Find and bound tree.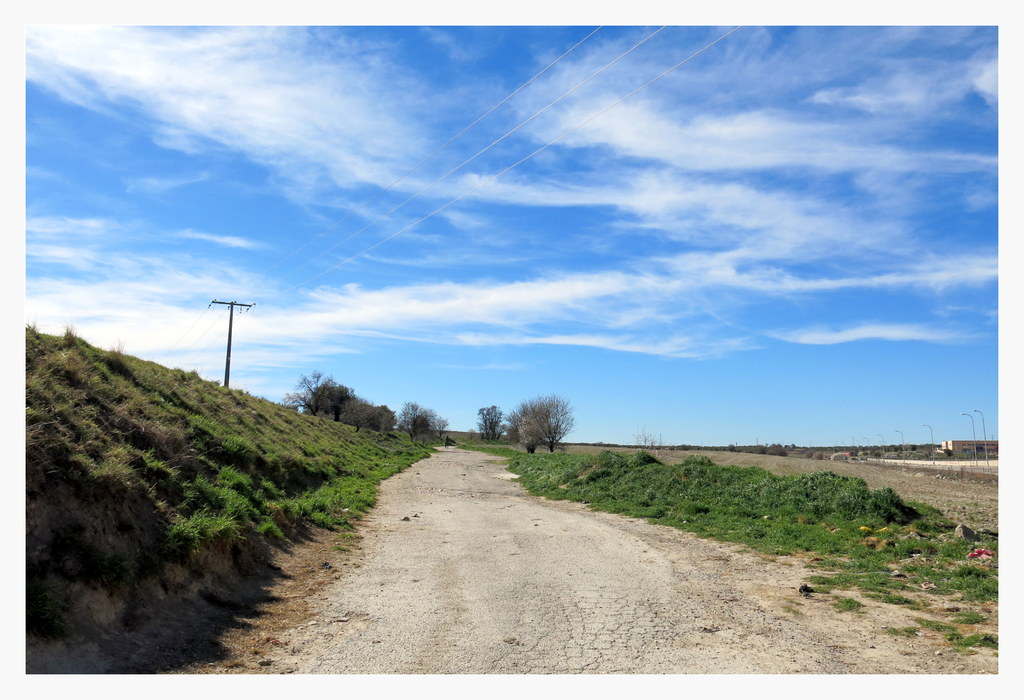
Bound: (630, 427, 659, 463).
